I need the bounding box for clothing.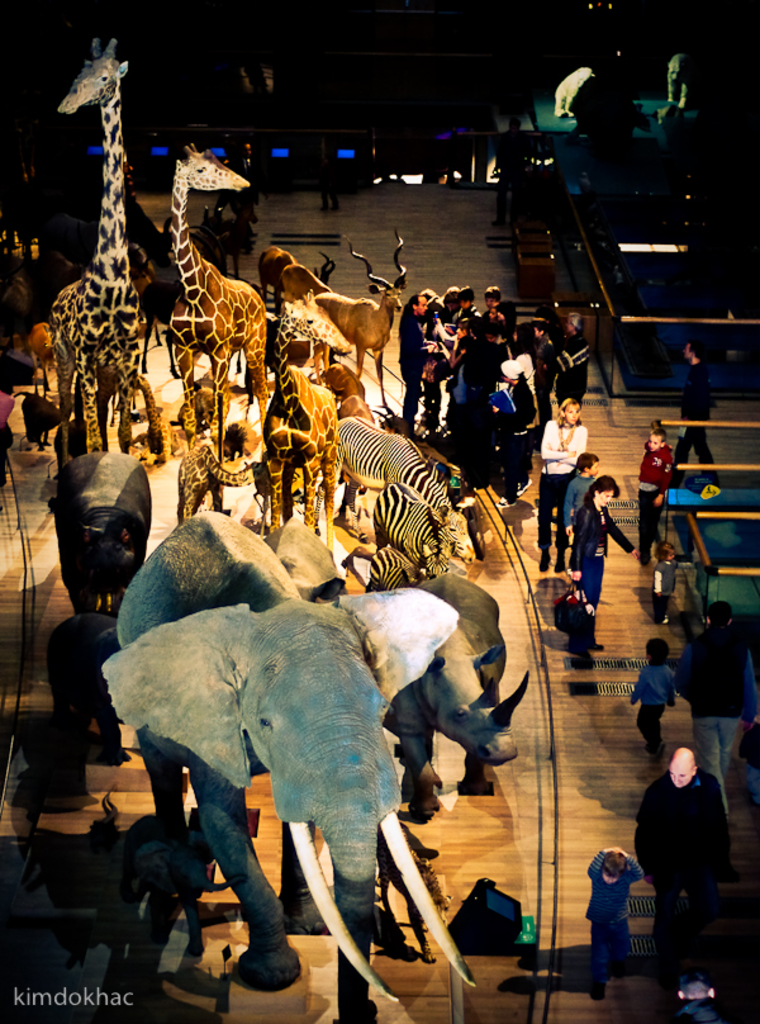
Here it is: locate(664, 617, 759, 797).
